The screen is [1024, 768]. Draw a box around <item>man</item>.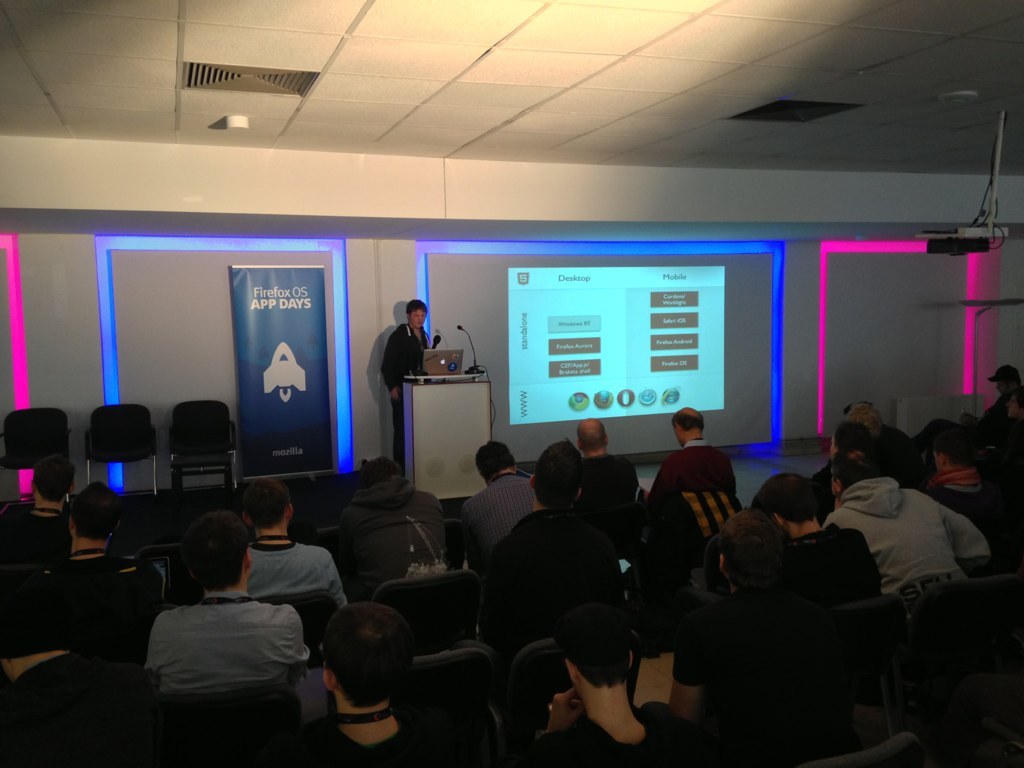
671 516 816 726.
